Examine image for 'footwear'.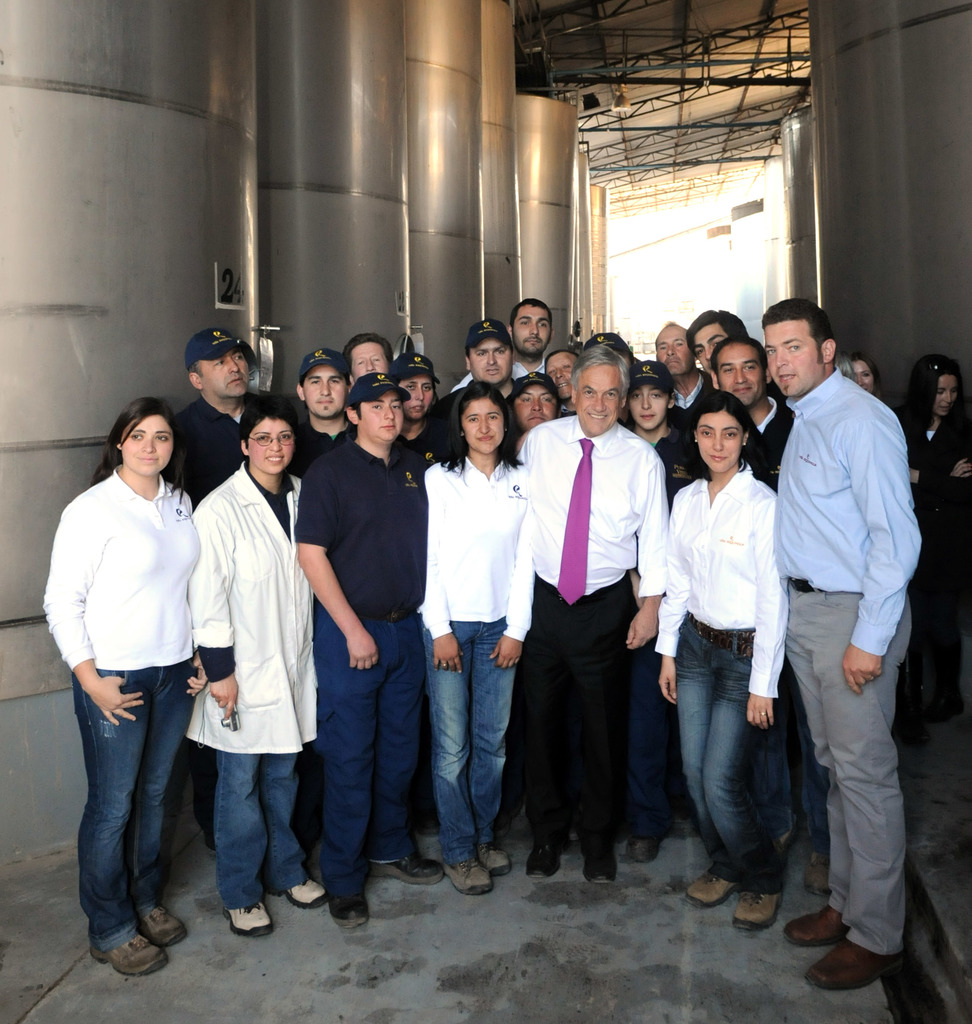
Examination result: crop(224, 904, 275, 935).
